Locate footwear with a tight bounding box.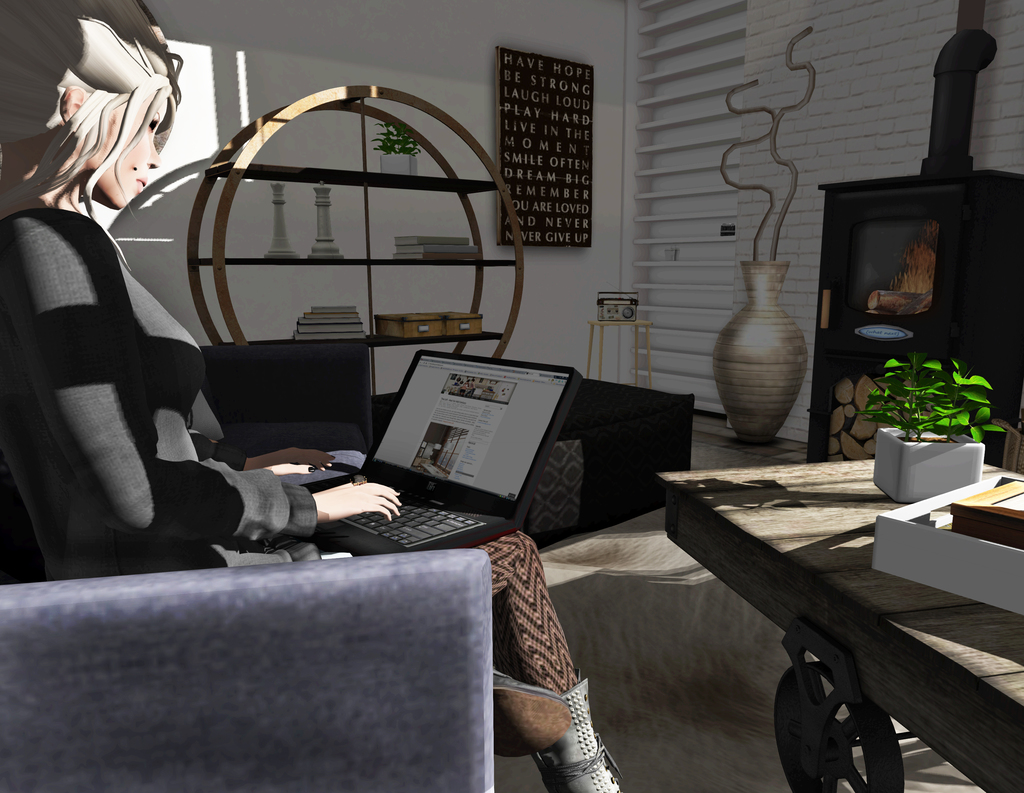
l=492, t=669, r=627, b=792.
